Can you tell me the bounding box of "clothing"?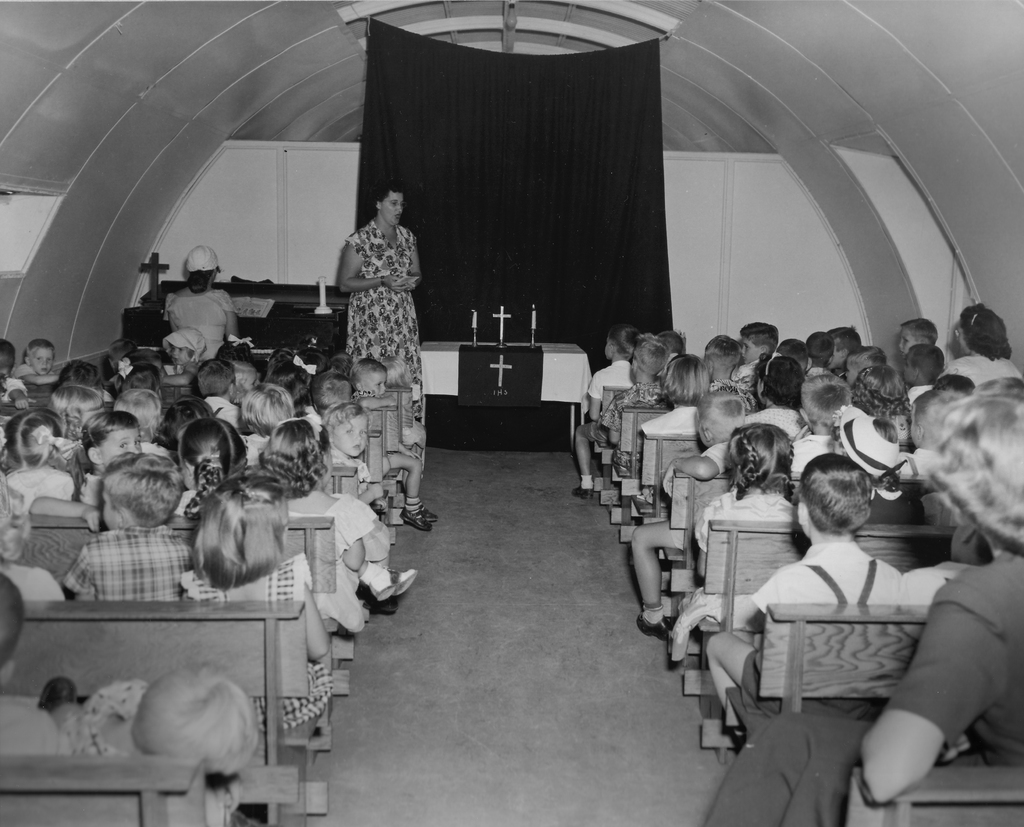
{"x1": 247, "y1": 430, "x2": 268, "y2": 461}.
